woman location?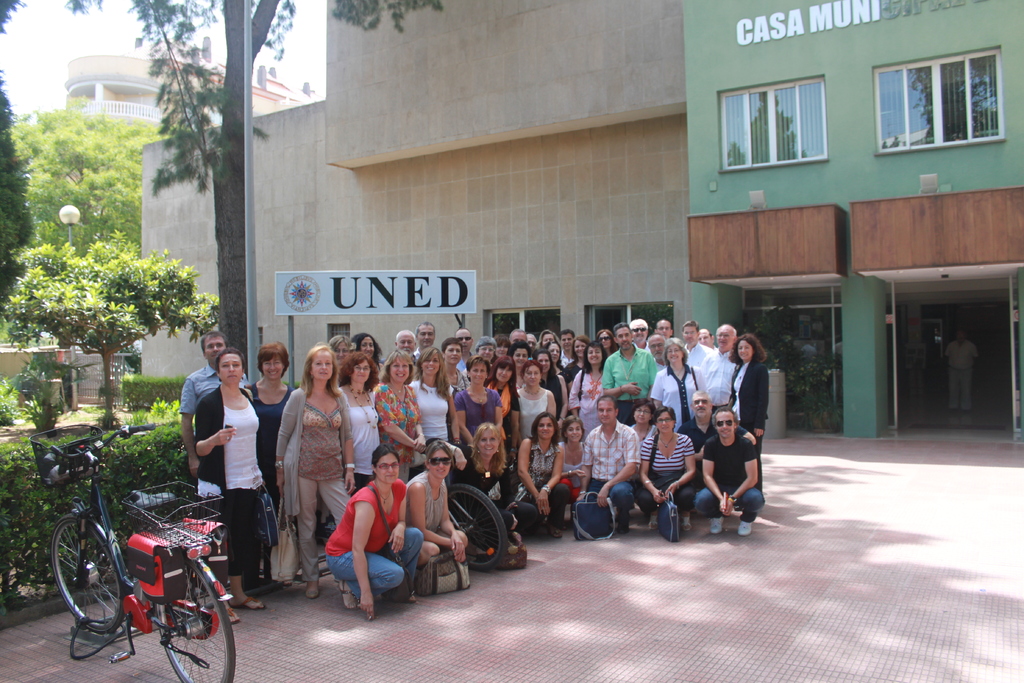
[left=633, top=407, right=698, bottom=530]
